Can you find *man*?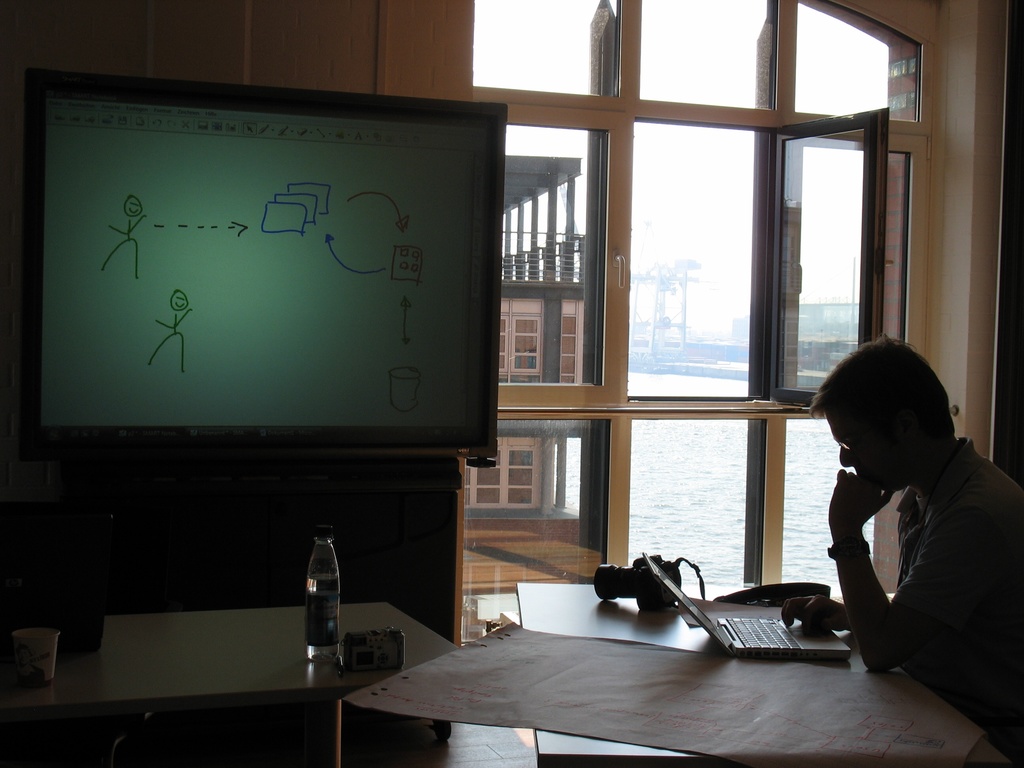
Yes, bounding box: detection(792, 342, 1019, 712).
